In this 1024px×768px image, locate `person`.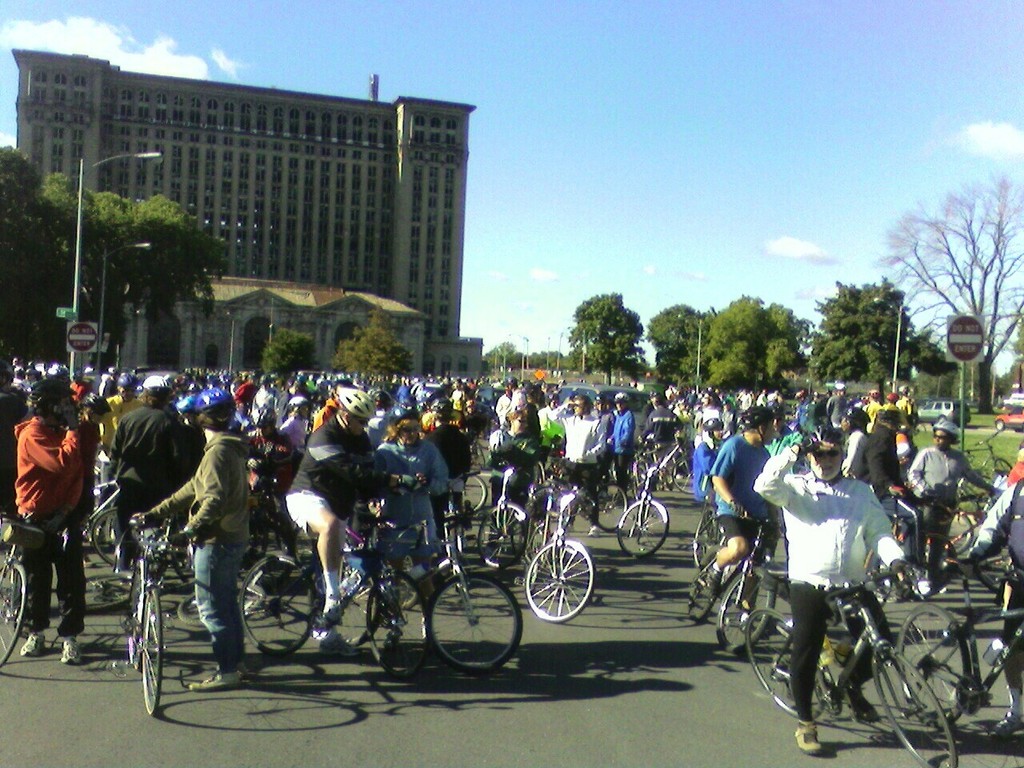
Bounding box: left=230, top=376, right=258, bottom=408.
